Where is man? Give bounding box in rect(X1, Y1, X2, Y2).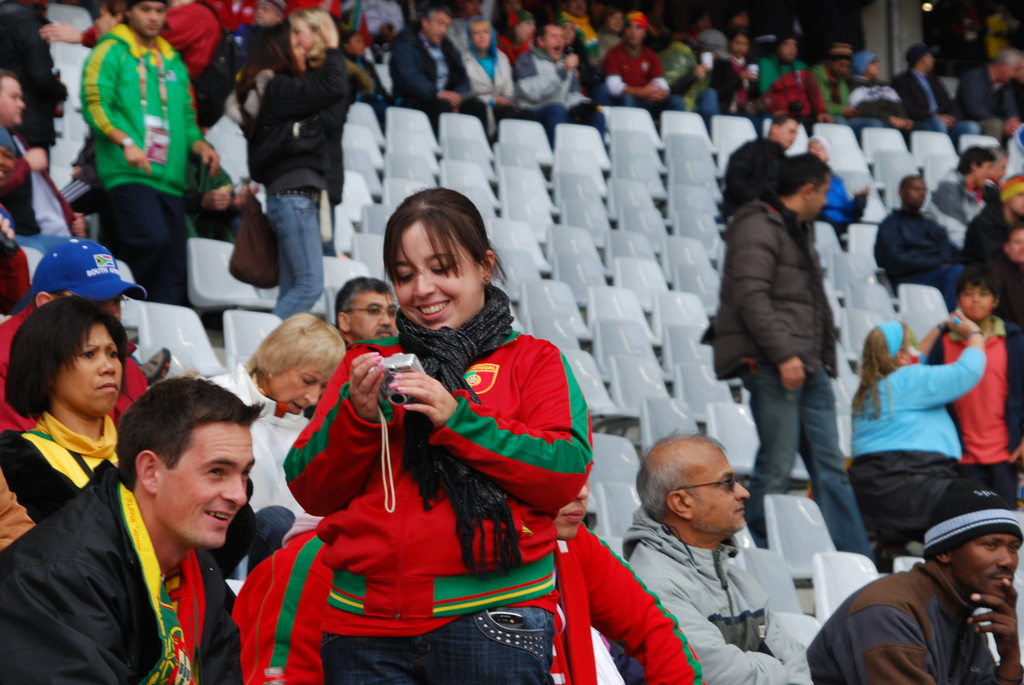
rect(387, 7, 492, 146).
